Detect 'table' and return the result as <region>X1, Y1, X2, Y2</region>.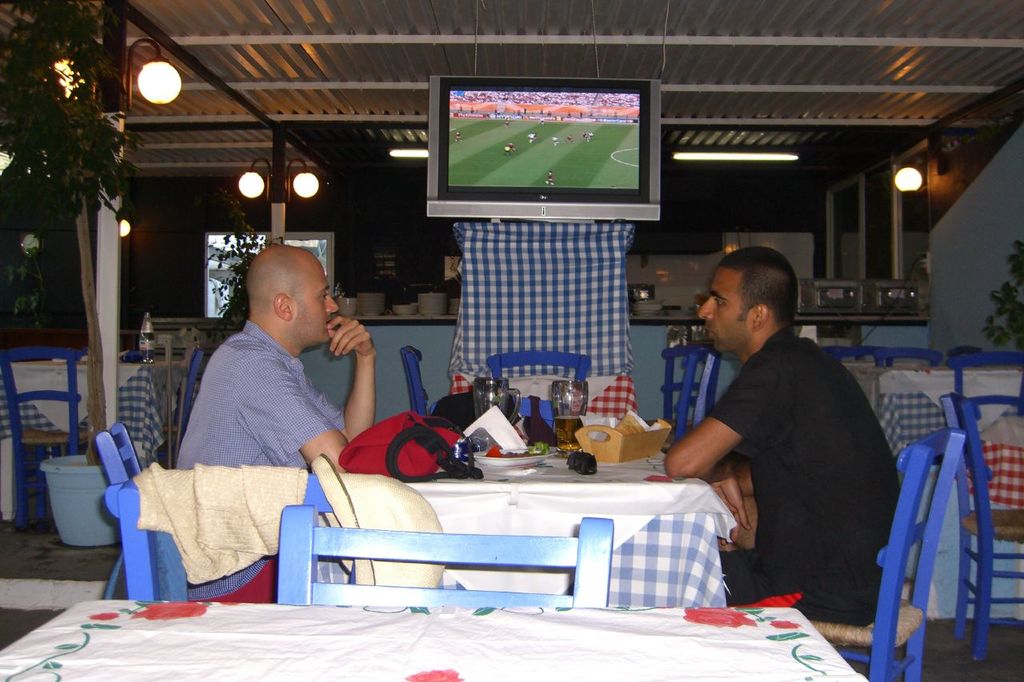
<region>414, 457, 740, 612</region>.
